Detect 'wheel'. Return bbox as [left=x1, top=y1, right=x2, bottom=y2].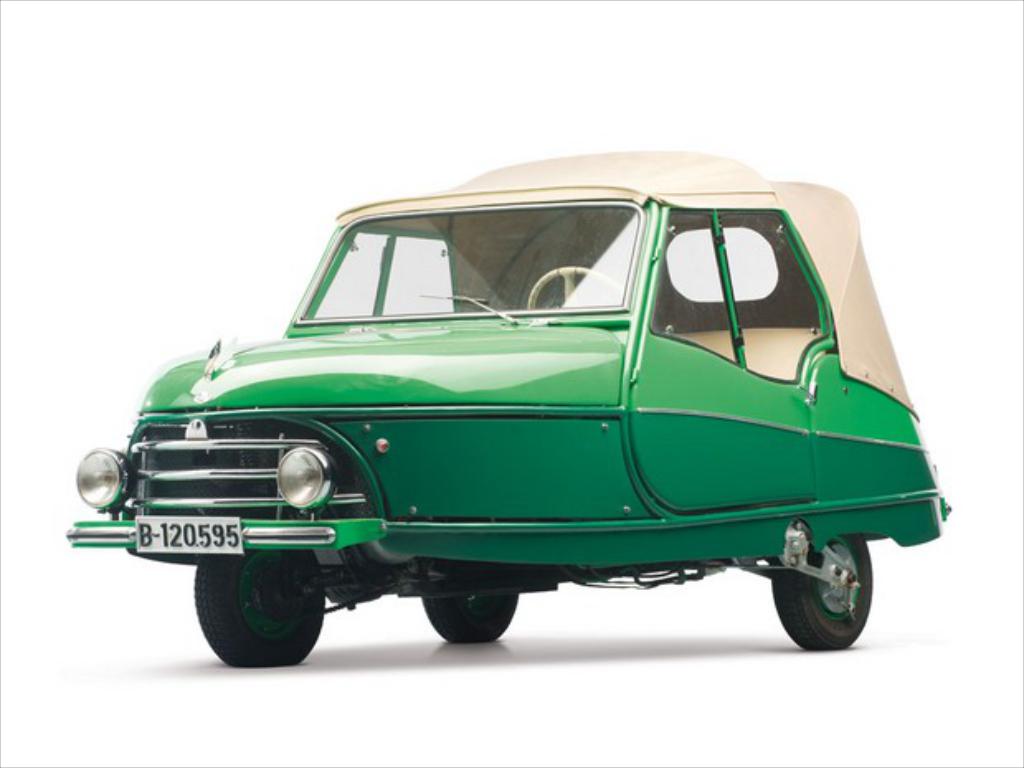
[left=771, top=530, right=874, bottom=649].
